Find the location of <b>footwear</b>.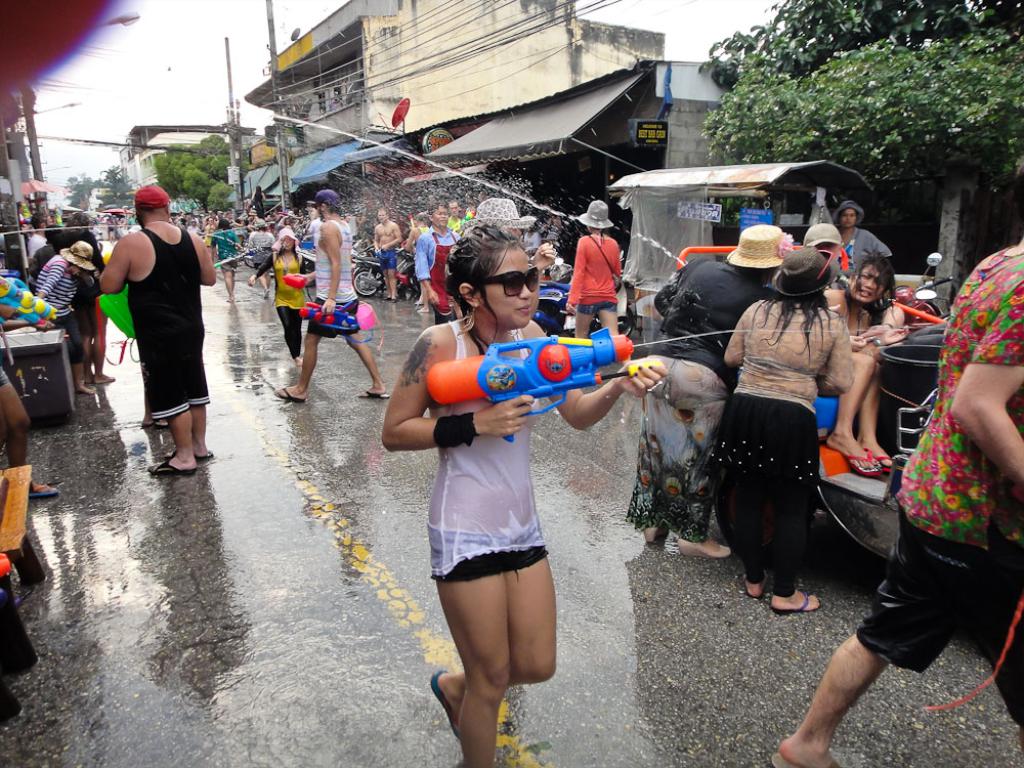
Location: 745:562:766:600.
